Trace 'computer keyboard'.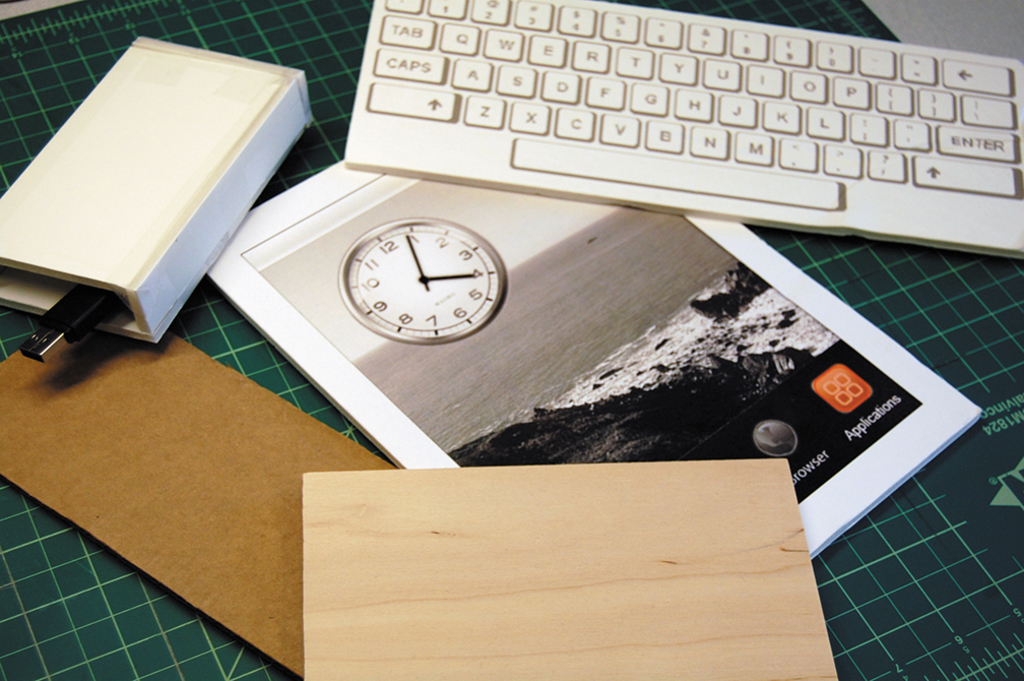
Traced to 341, 0, 1023, 260.
